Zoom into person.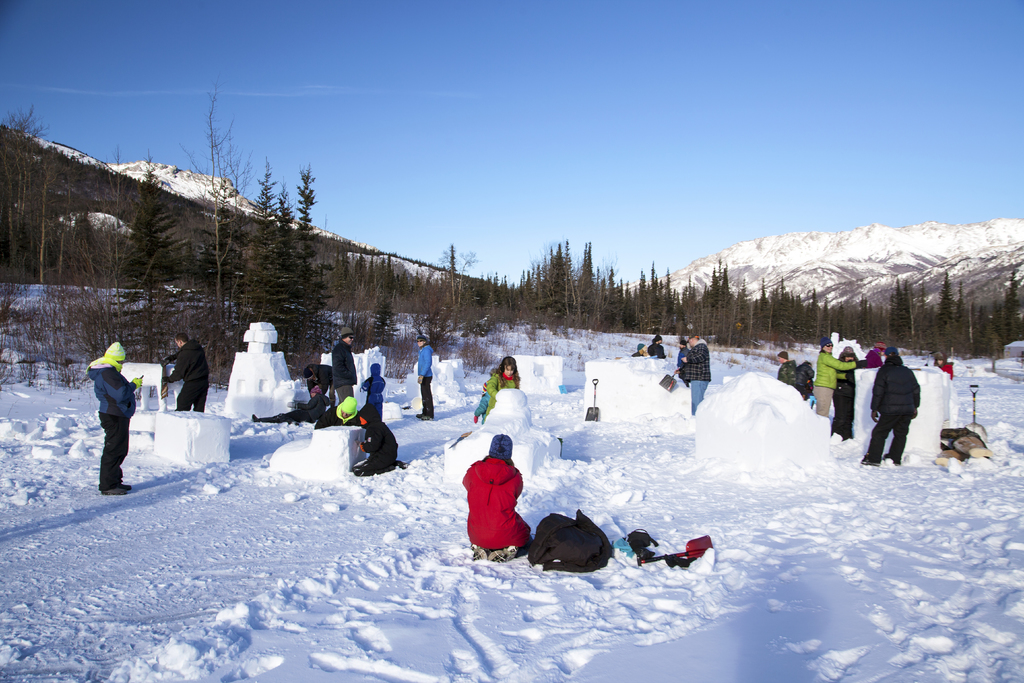
Zoom target: box(359, 361, 388, 419).
